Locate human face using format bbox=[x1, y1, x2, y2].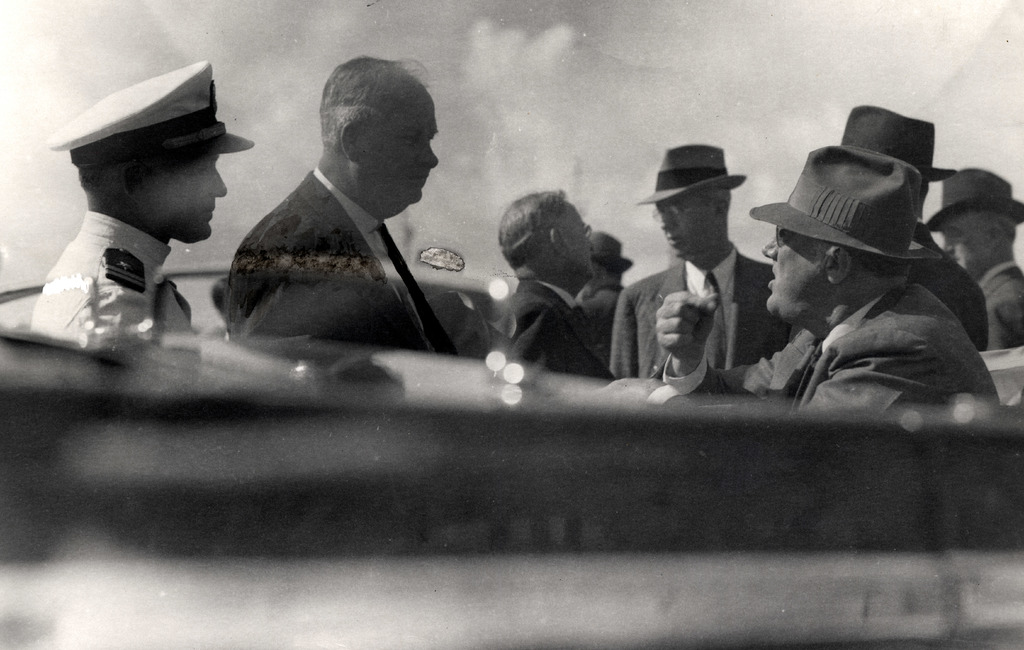
bbox=[142, 151, 227, 247].
